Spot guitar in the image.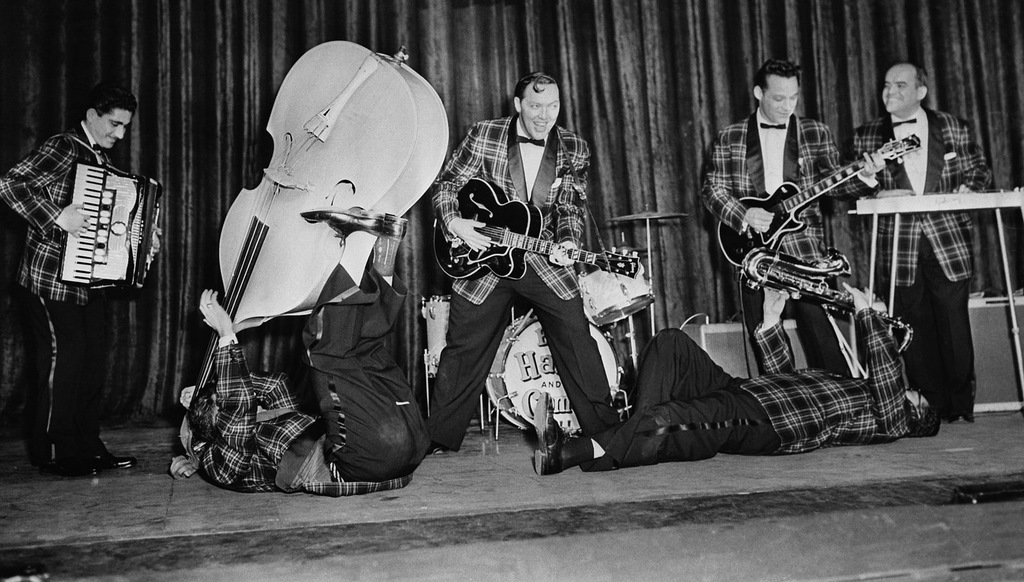
guitar found at l=721, t=124, r=930, b=262.
